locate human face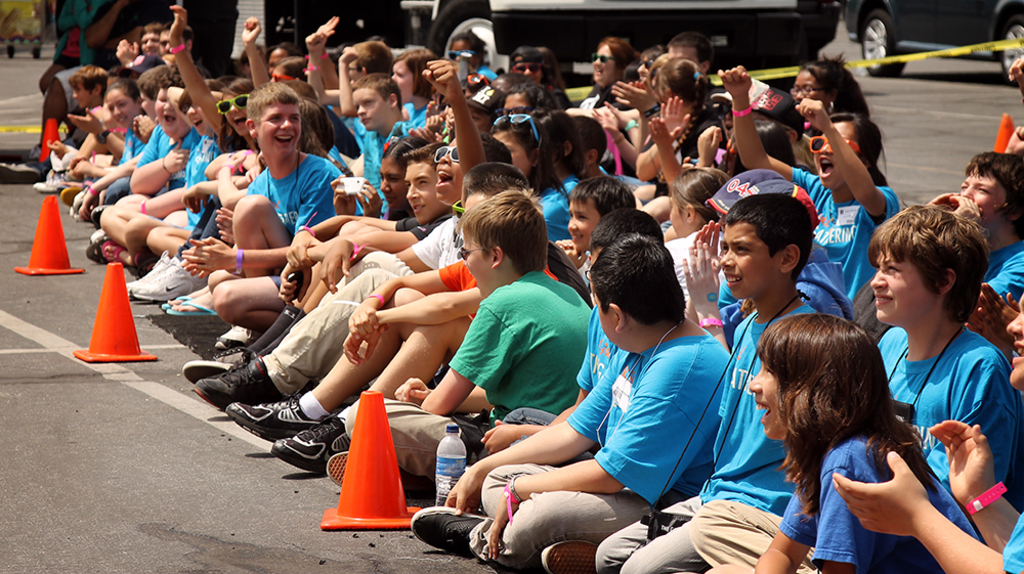
(817,124,855,185)
